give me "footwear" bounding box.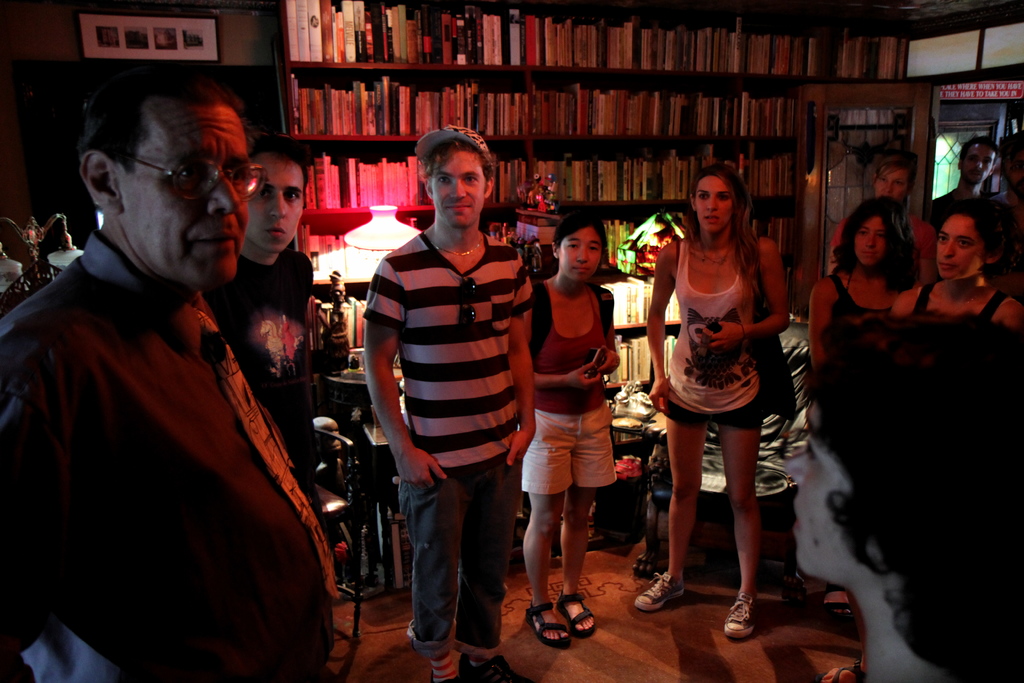
detection(819, 588, 864, 623).
